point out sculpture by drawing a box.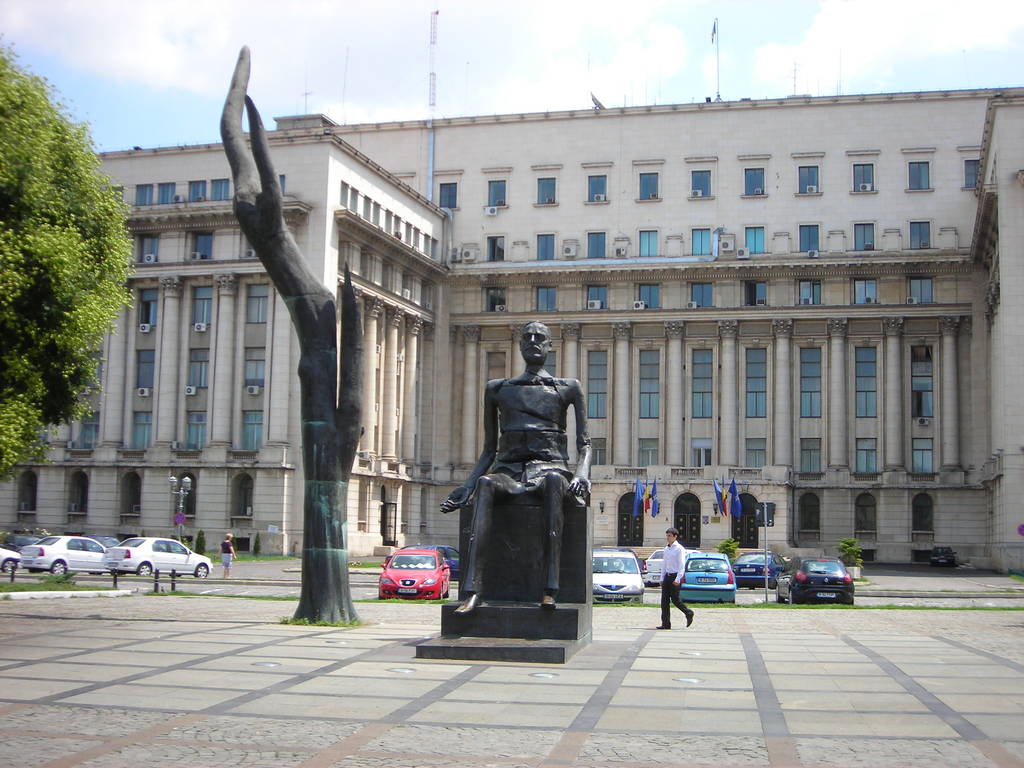
crop(438, 317, 599, 617).
